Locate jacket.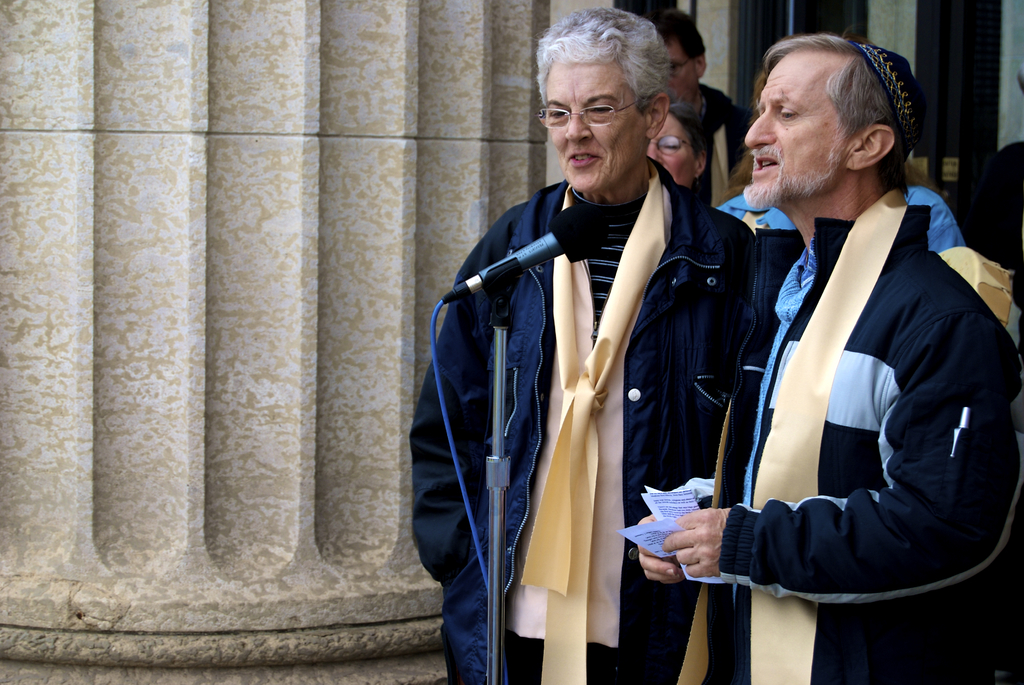
Bounding box: l=410, t=98, r=774, b=647.
